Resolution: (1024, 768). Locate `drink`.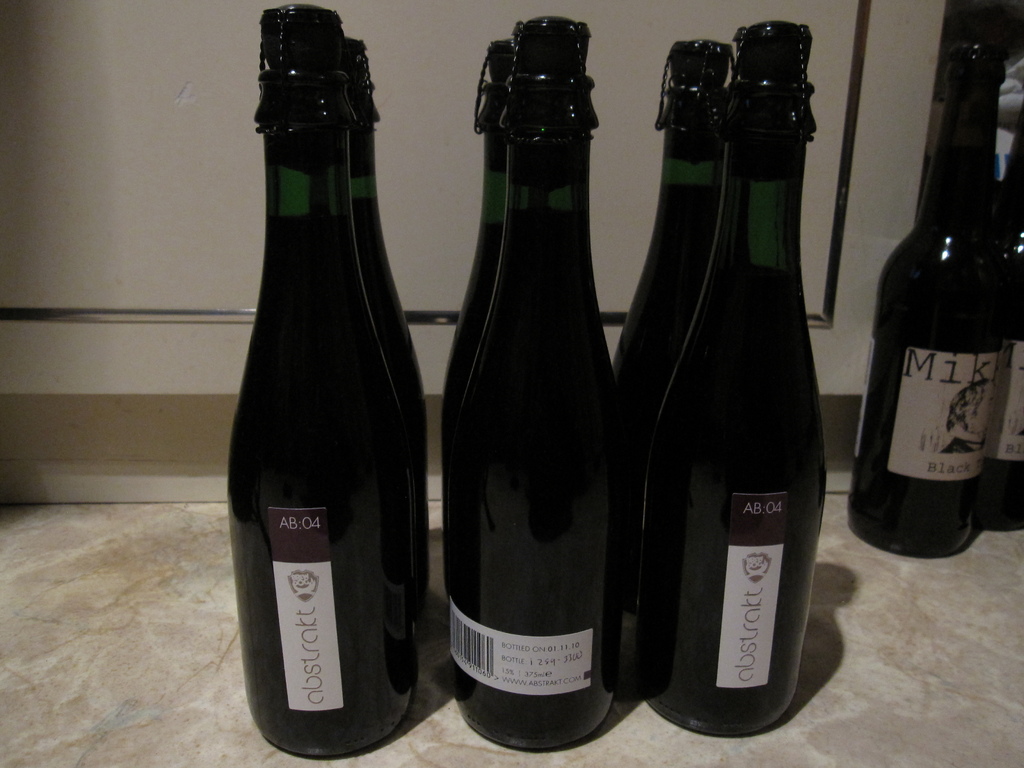
box=[644, 19, 824, 746].
